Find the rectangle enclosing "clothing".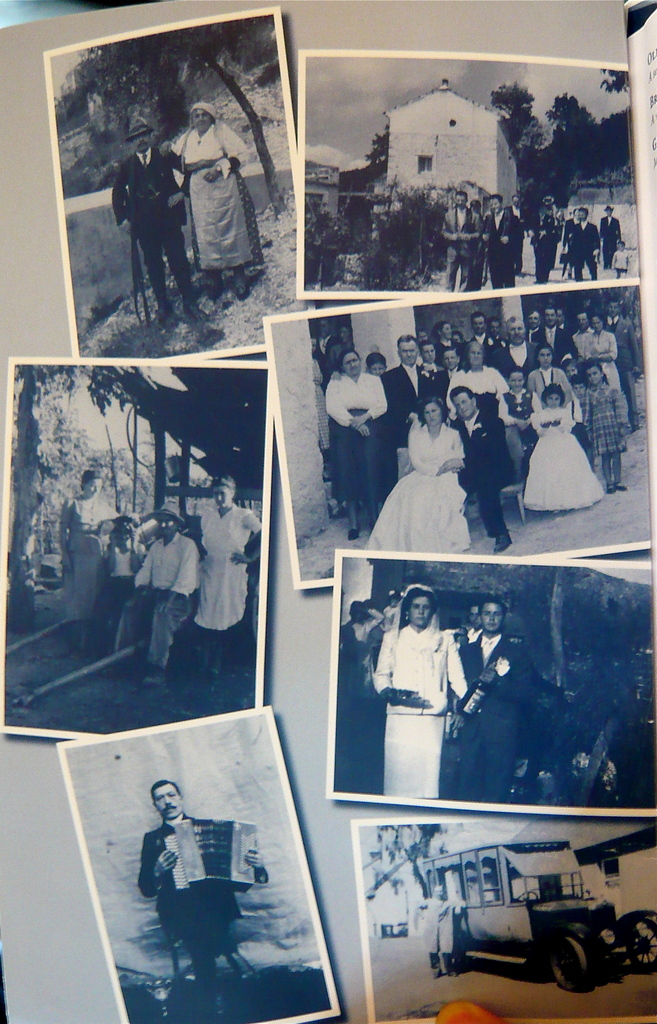
[439, 902, 483, 968].
